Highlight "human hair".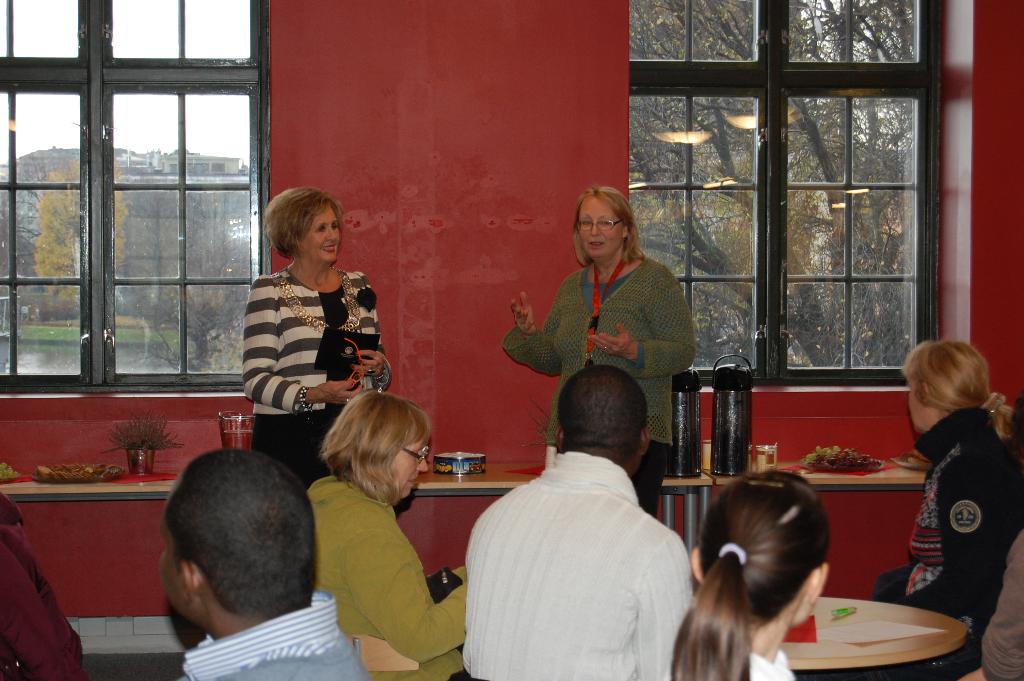
Highlighted region: <bbox>664, 469, 843, 680</bbox>.
